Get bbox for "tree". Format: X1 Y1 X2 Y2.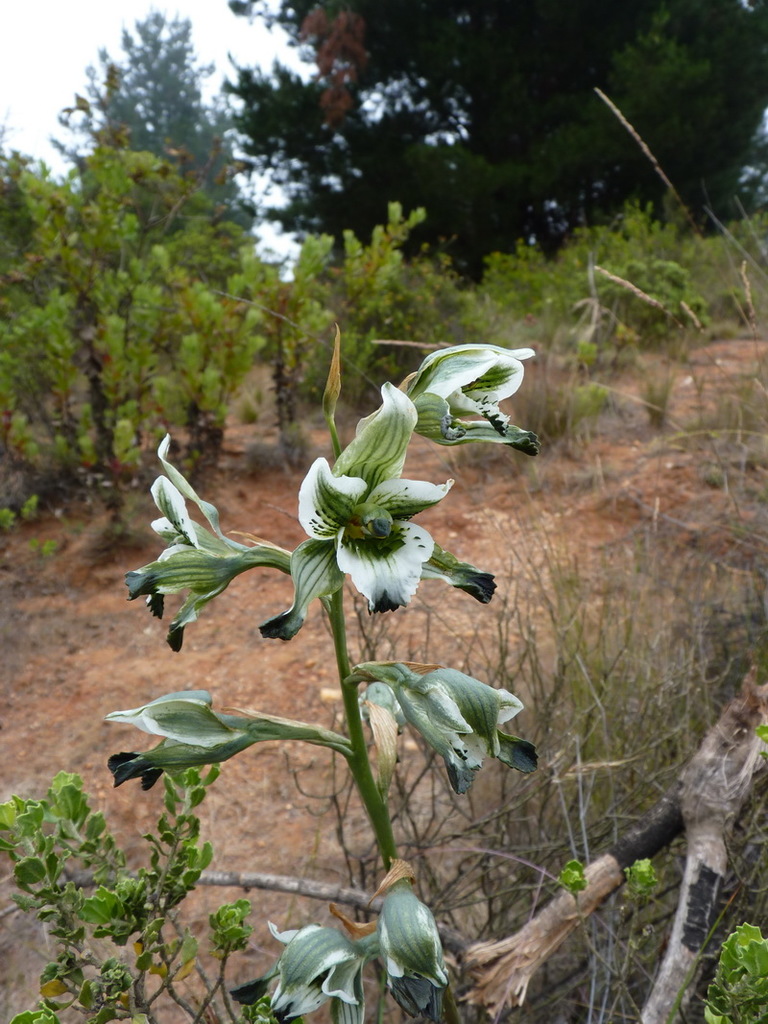
234 0 767 274.
